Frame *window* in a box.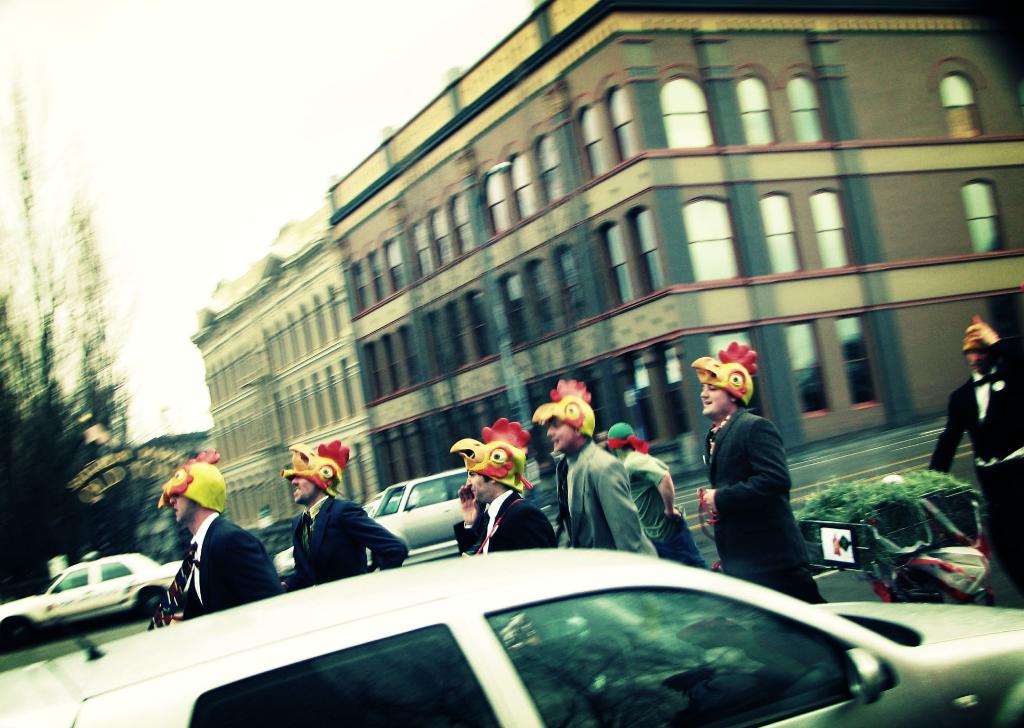
select_region(956, 180, 1009, 256).
